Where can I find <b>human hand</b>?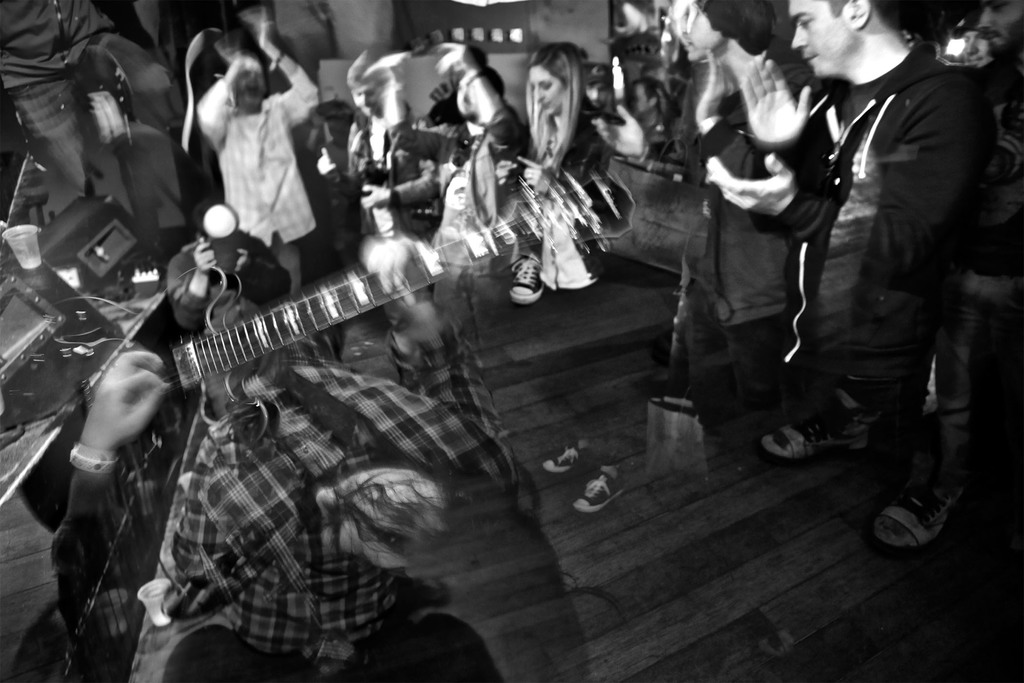
You can find it at (221, 55, 269, 84).
